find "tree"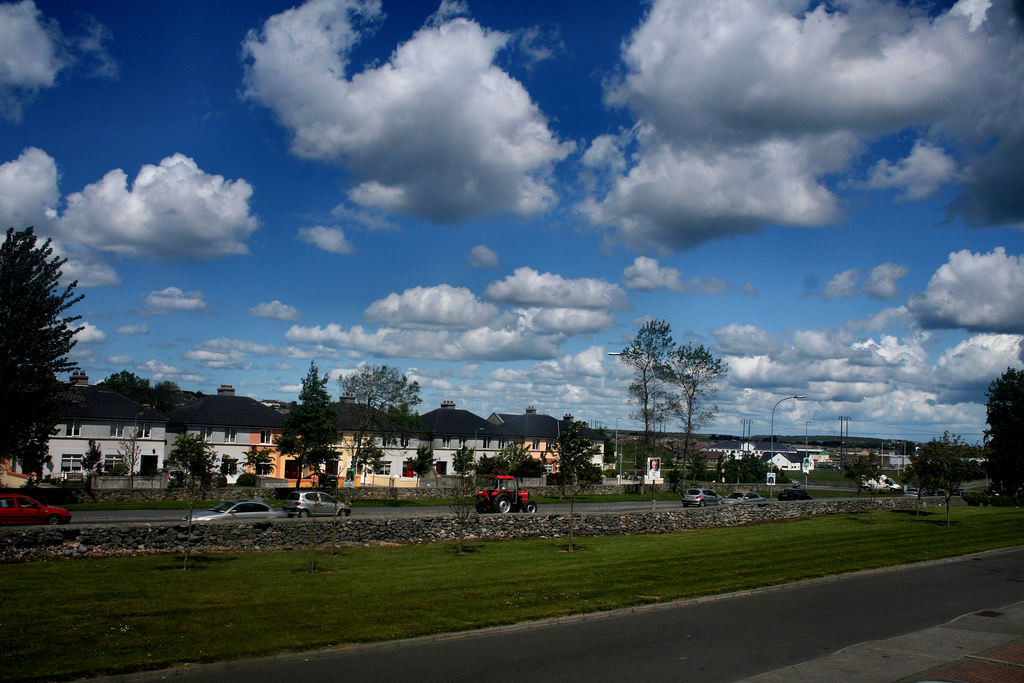
{"x1": 0, "y1": 236, "x2": 89, "y2": 483}
